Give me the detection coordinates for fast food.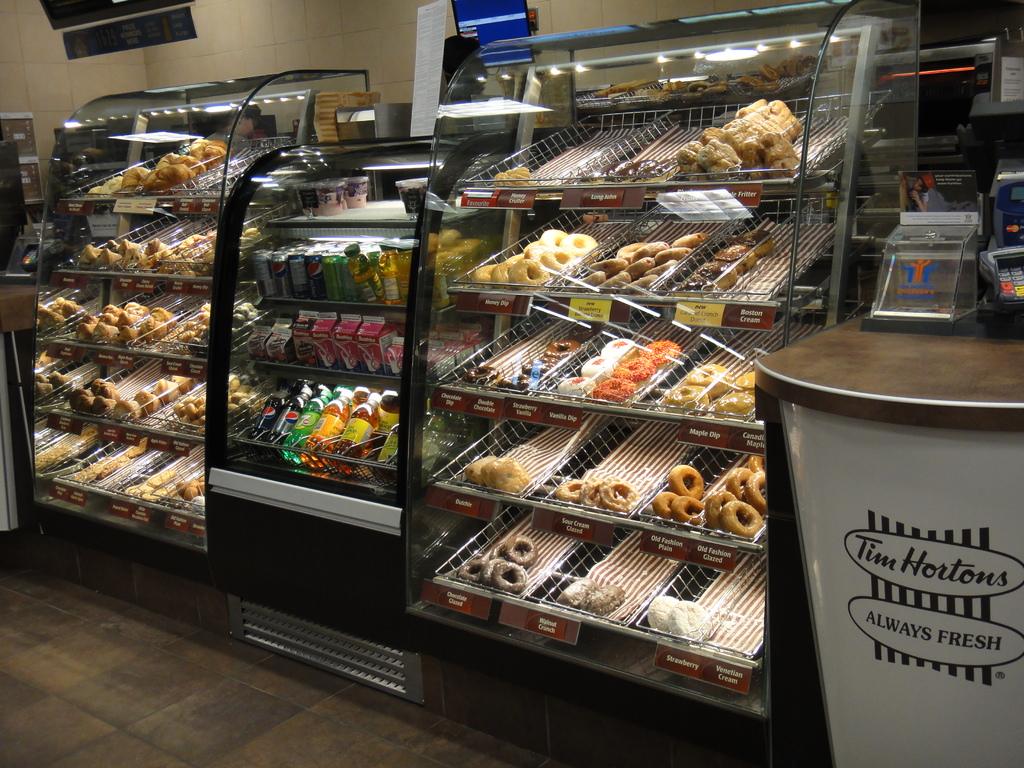
33, 344, 75, 399.
